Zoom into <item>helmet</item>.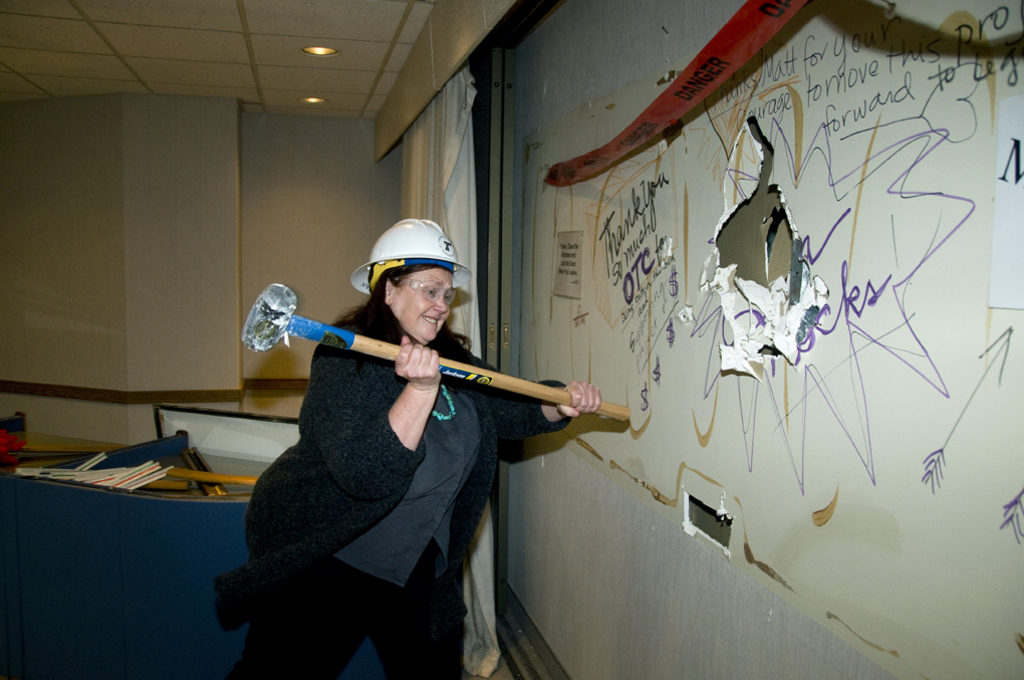
Zoom target: 354 223 467 336.
